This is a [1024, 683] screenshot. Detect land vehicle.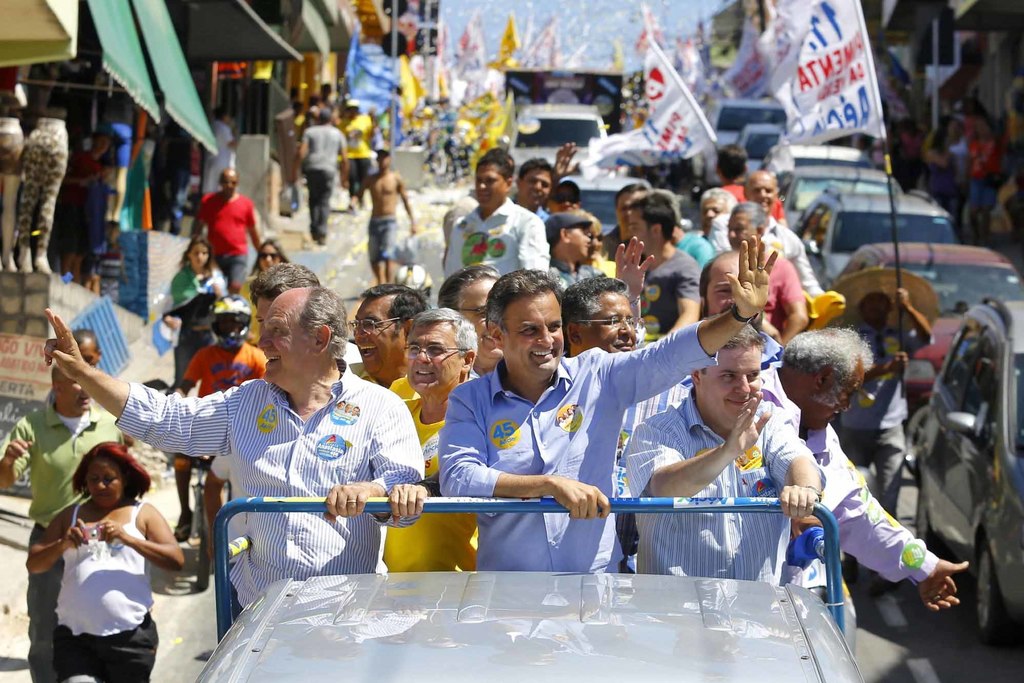
locate(763, 143, 873, 180).
